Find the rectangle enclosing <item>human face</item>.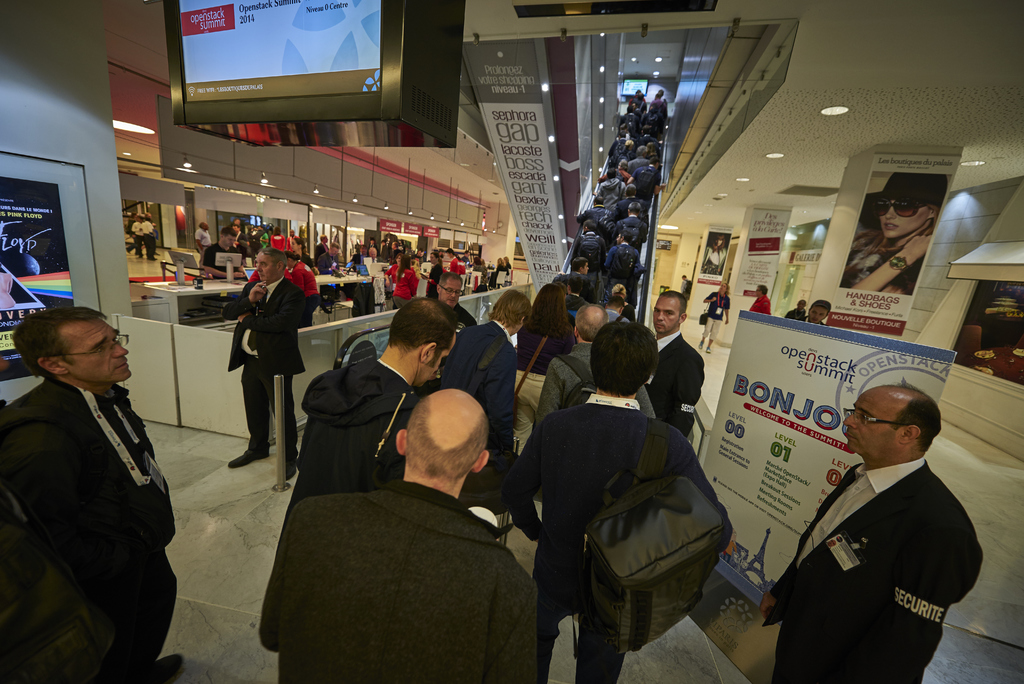
<bbox>418, 248, 424, 256</bbox>.
